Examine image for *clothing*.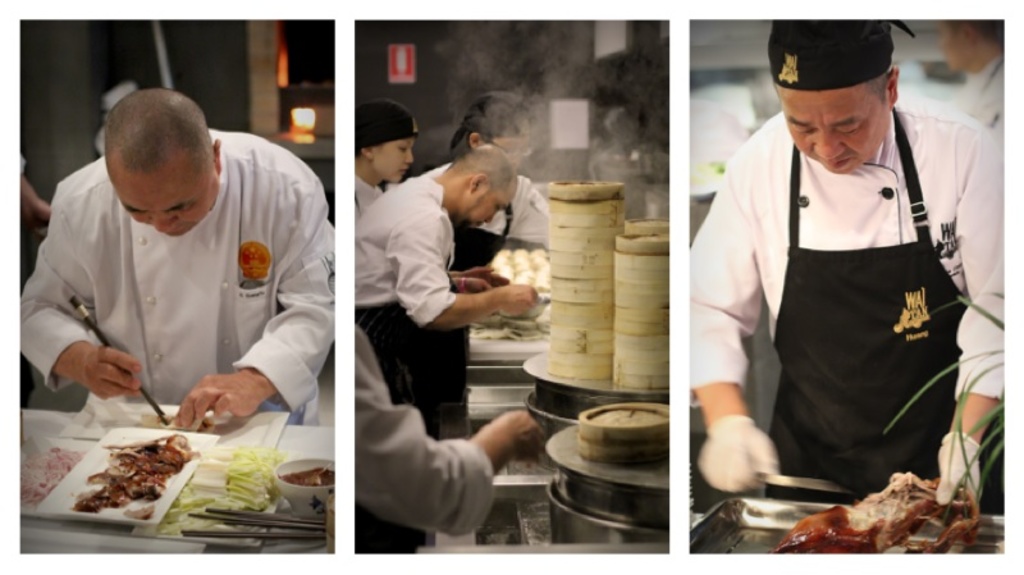
Examination result: {"x1": 355, "y1": 165, "x2": 466, "y2": 328}.
